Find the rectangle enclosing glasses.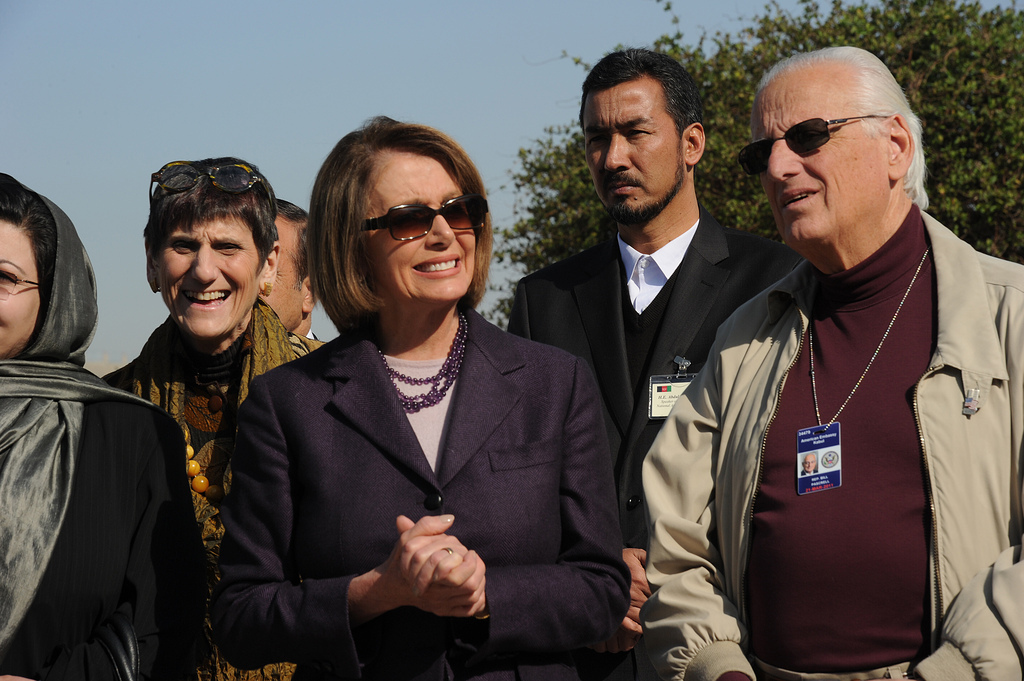
region(0, 265, 49, 299).
